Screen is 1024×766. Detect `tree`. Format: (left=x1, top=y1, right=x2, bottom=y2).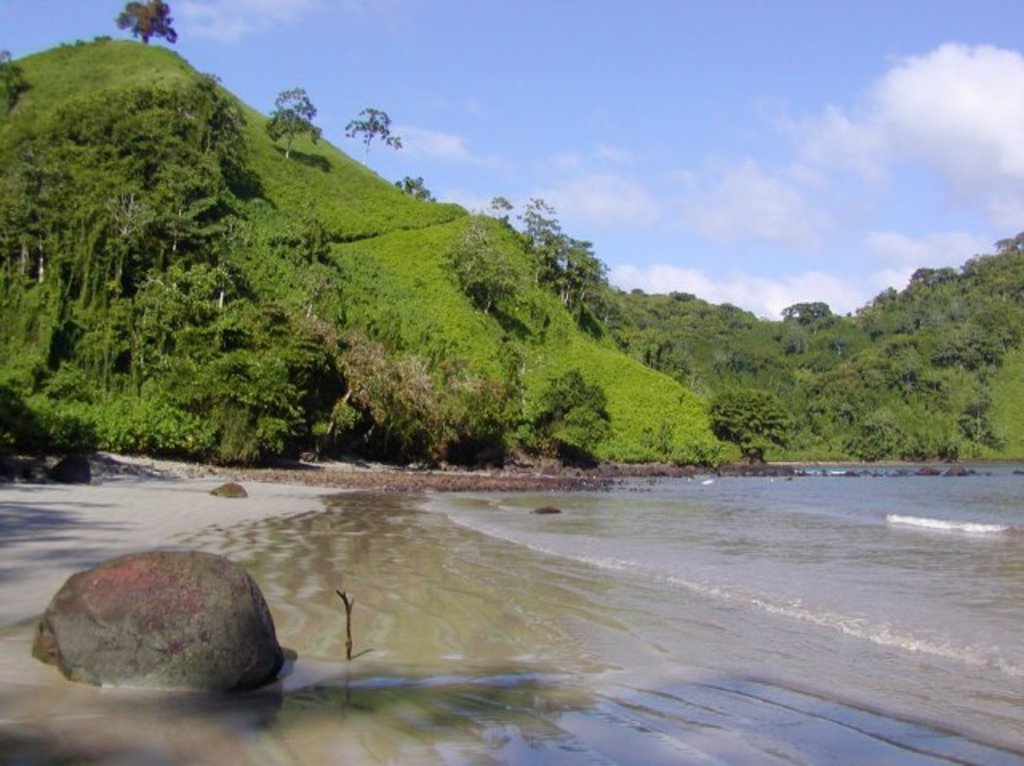
(left=784, top=301, right=835, bottom=344).
